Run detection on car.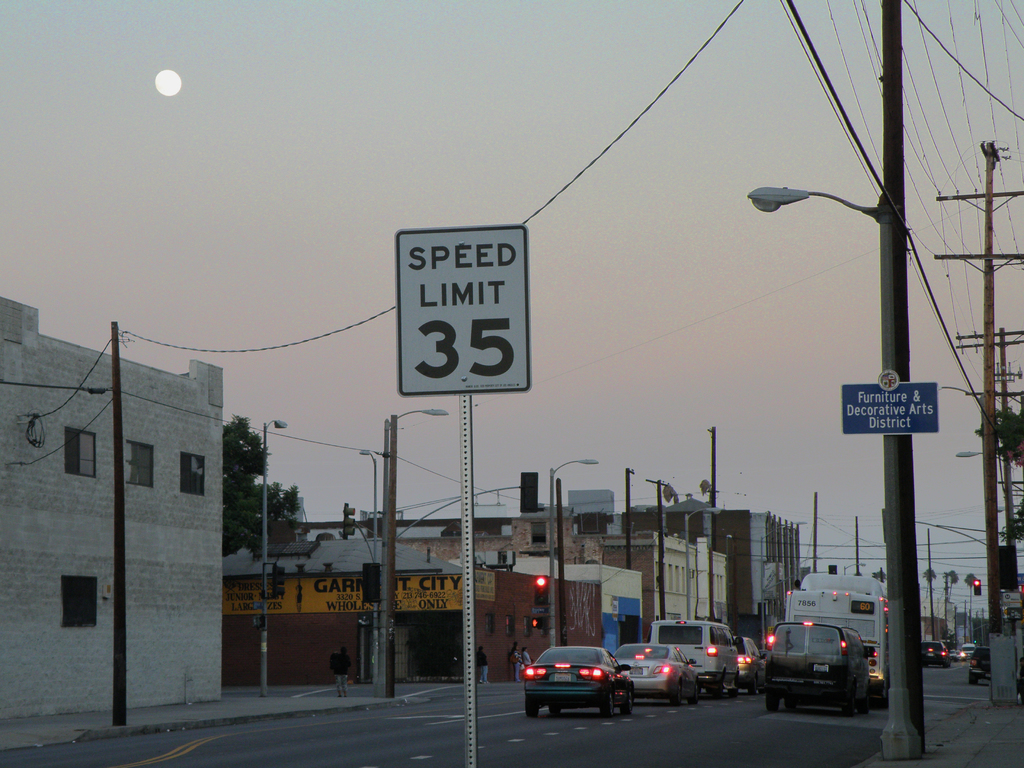
Result: [618, 643, 700, 705].
